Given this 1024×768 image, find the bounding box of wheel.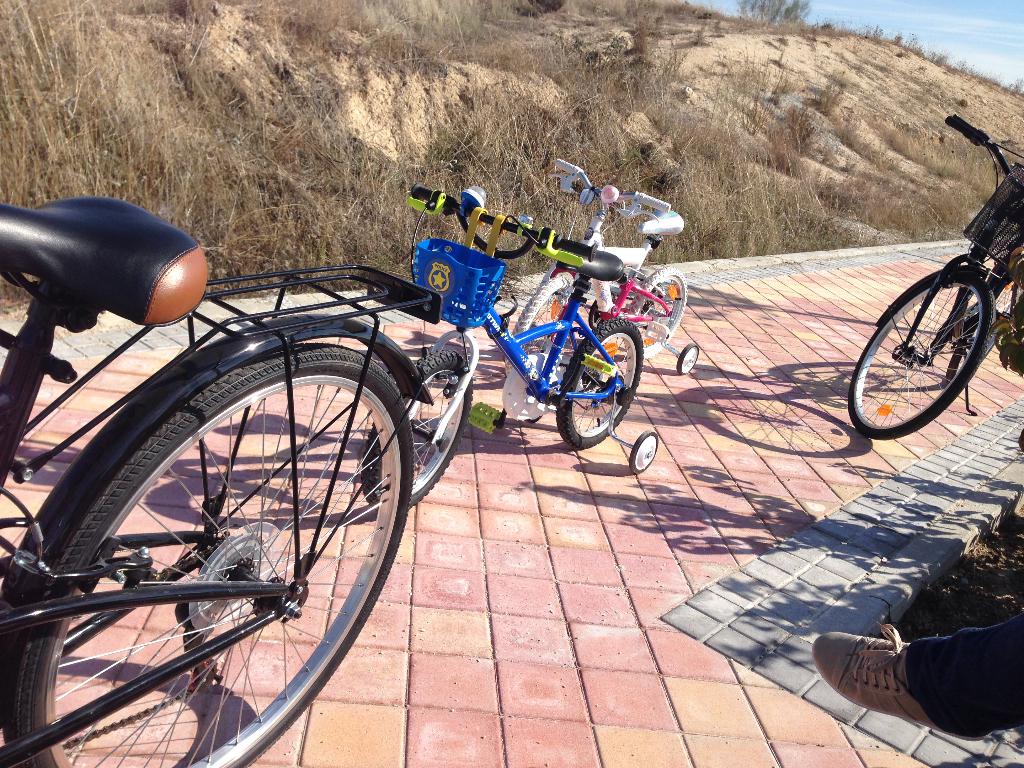
bbox(361, 349, 473, 509).
